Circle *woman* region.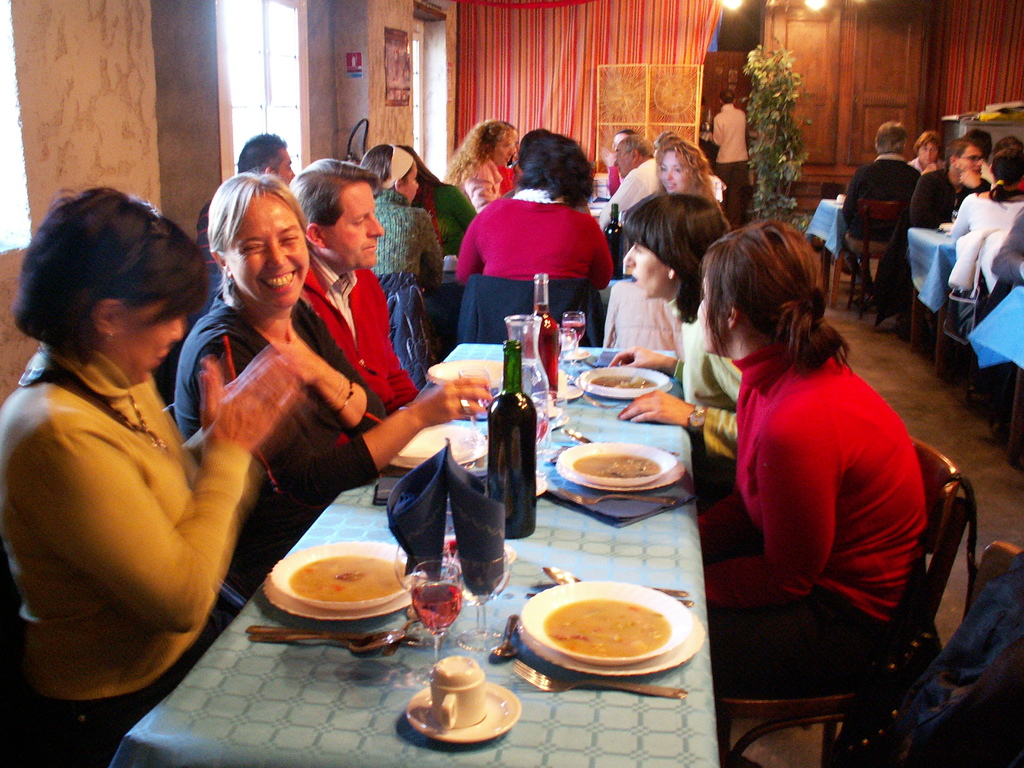
Region: 600 188 741 457.
